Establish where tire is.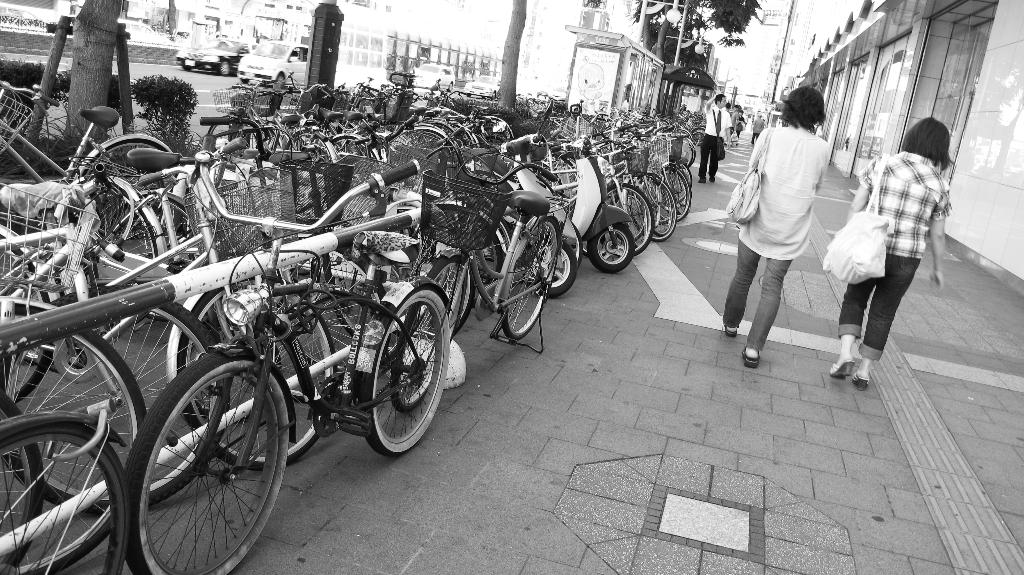
Established at pyautogui.locateOnScreen(0, 323, 150, 512).
